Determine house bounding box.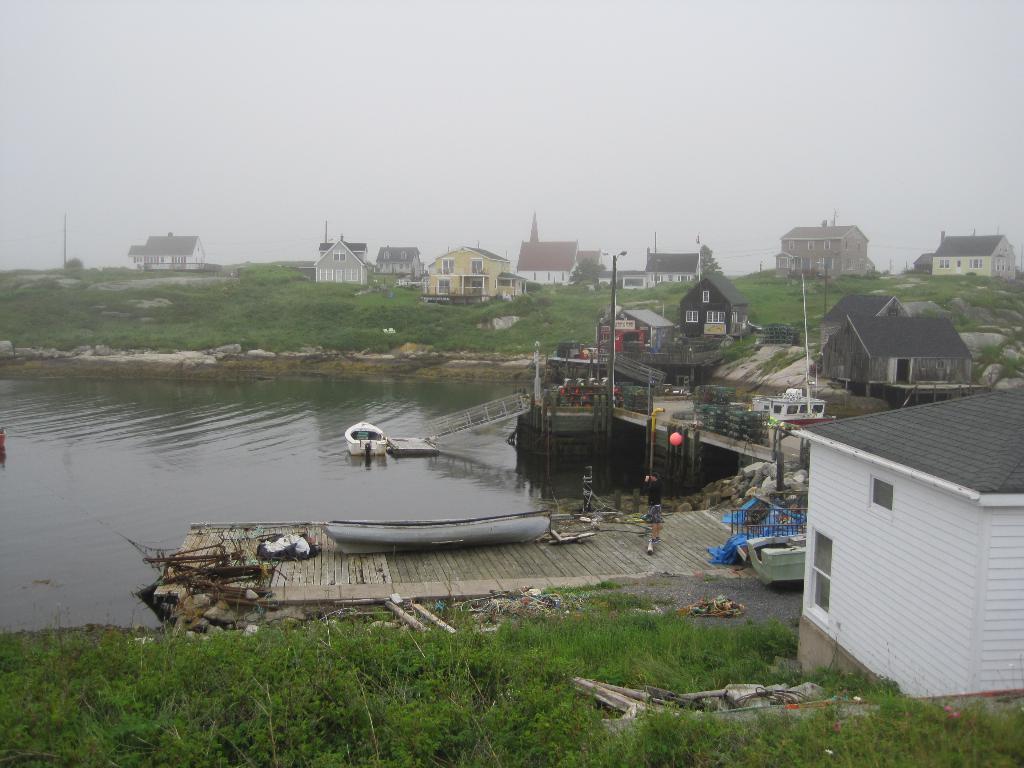
Determined: 124/230/210/278.
